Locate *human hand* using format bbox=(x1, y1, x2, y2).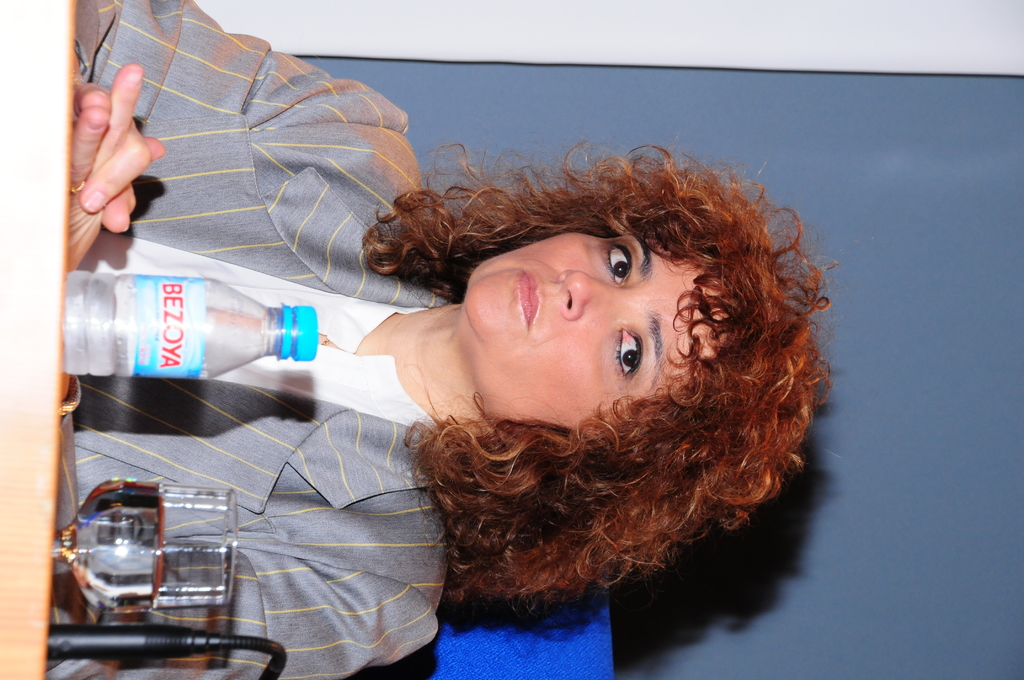
bbox=(67, 59, 164, 266).
